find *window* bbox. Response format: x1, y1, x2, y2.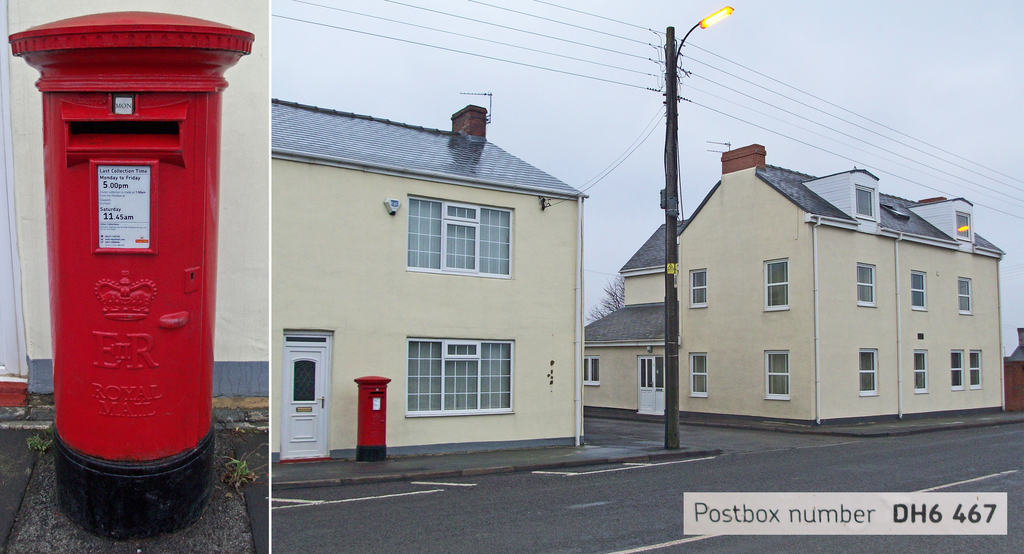
762, 257, 796, 307.
